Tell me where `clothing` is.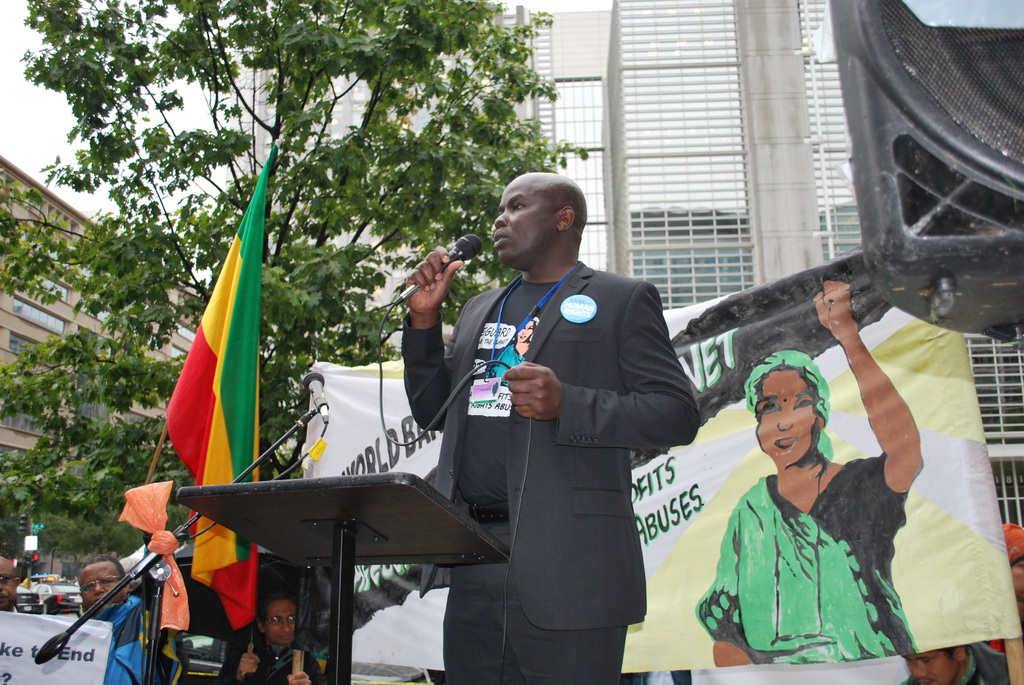
`clothing` is at bbox(899, 642, 1011, 684).
